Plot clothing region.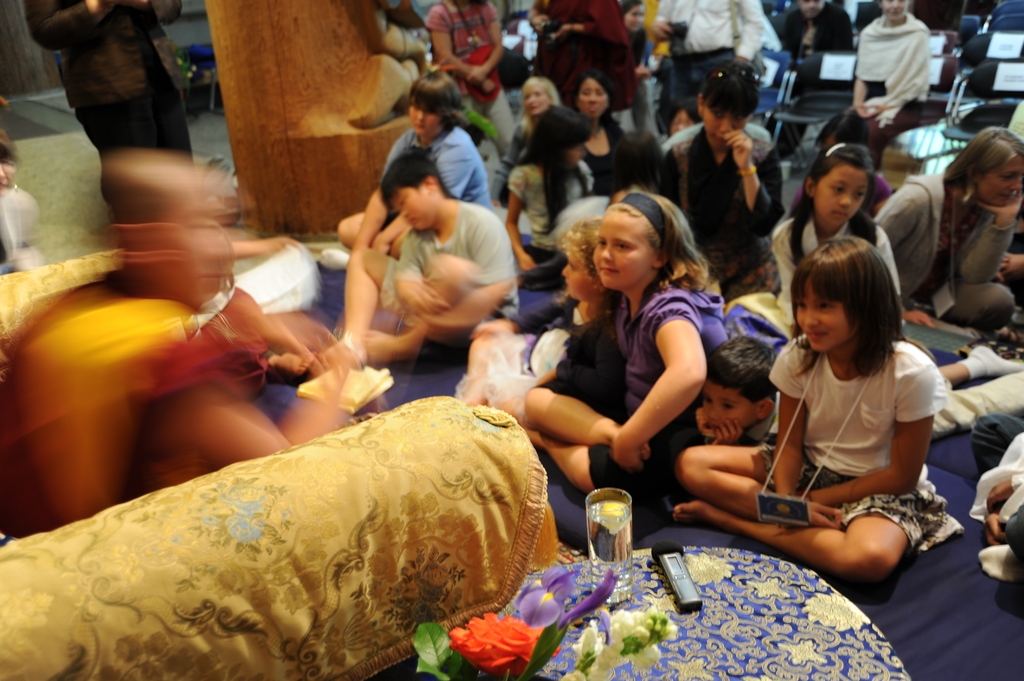
Plotted at box(733, 328, 957, 554).
